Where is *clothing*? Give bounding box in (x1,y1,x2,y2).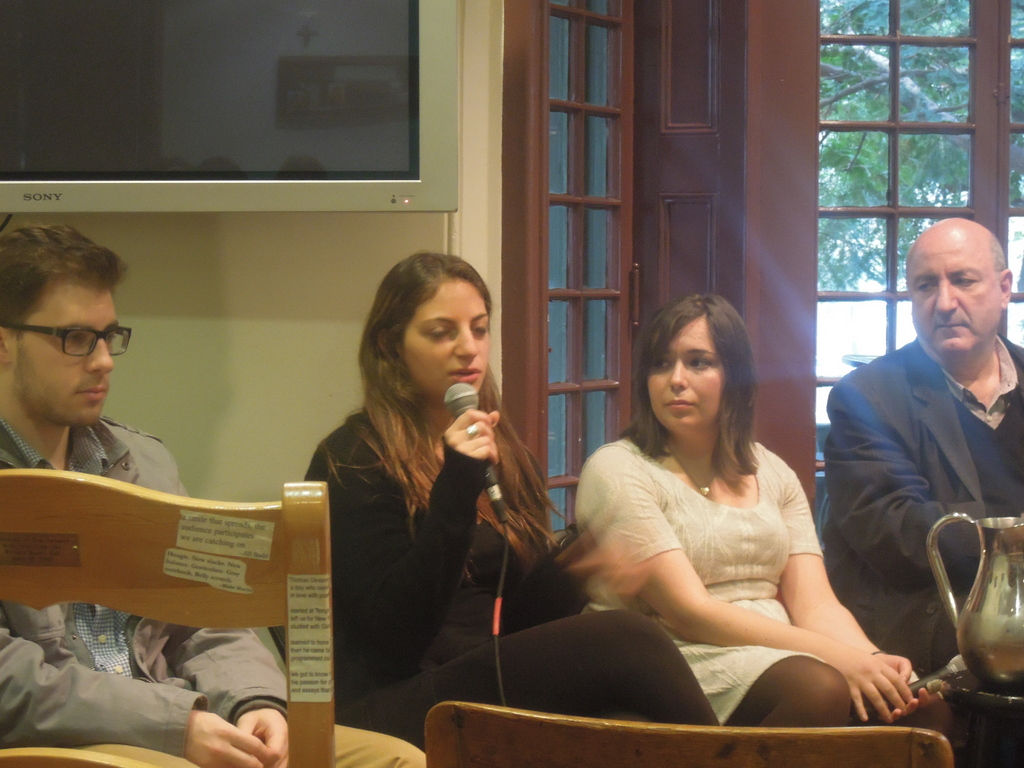
(817,331,1023,760).
